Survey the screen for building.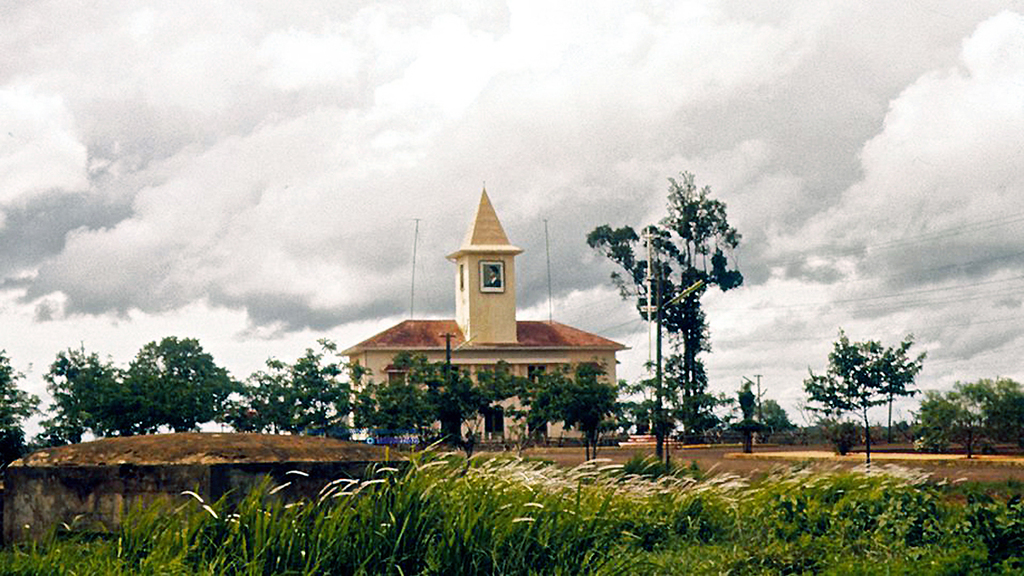
Survey found: (336,179,634,445).
